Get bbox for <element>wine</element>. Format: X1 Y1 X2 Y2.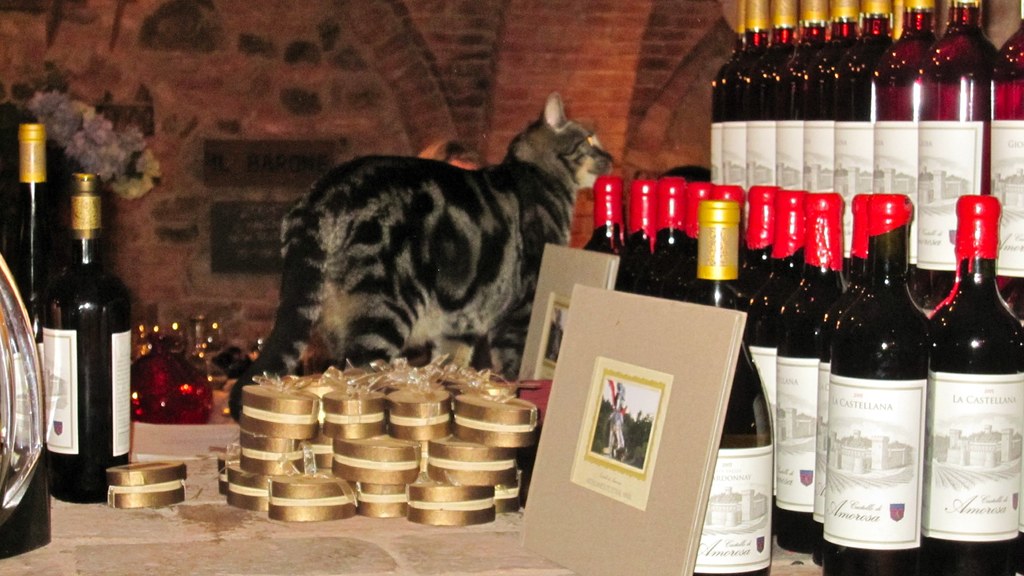
931 165 1012 563.
